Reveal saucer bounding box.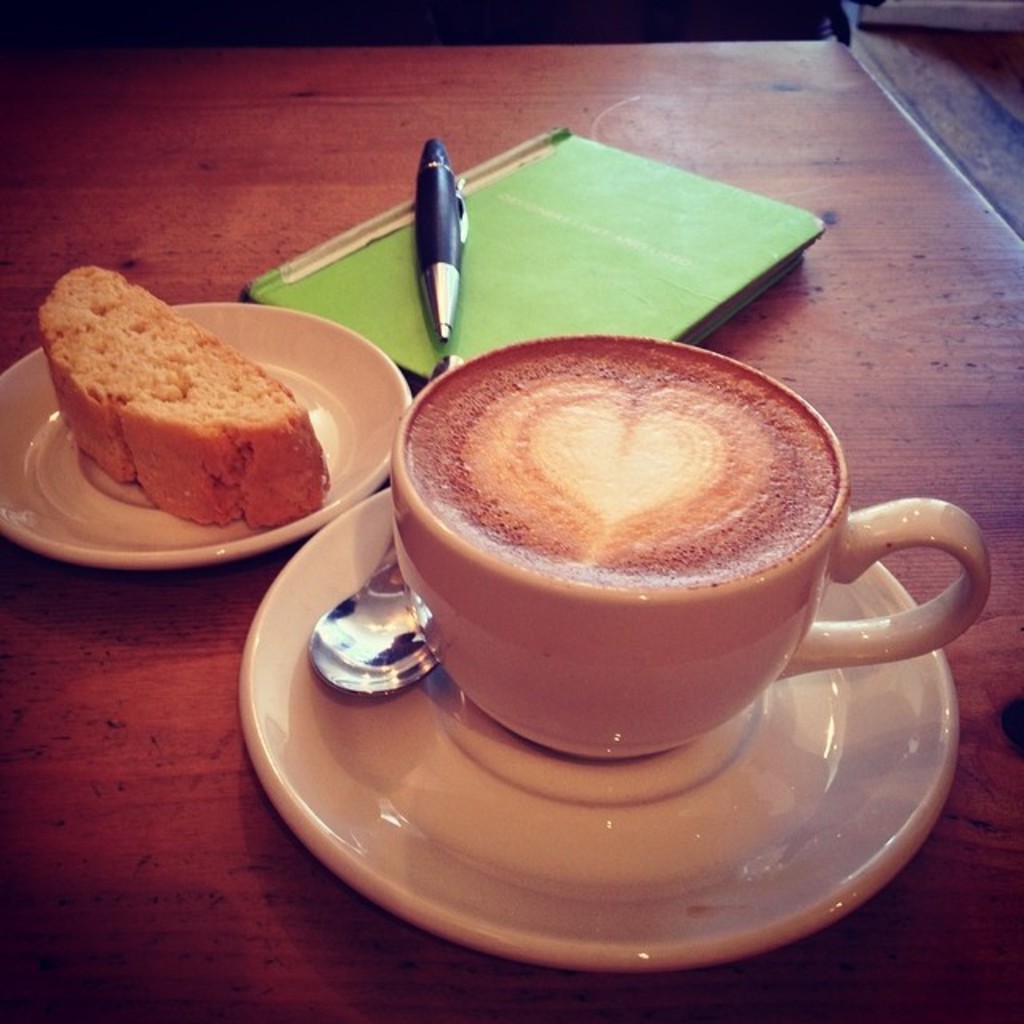
Revealed: 0,301,408,566.
